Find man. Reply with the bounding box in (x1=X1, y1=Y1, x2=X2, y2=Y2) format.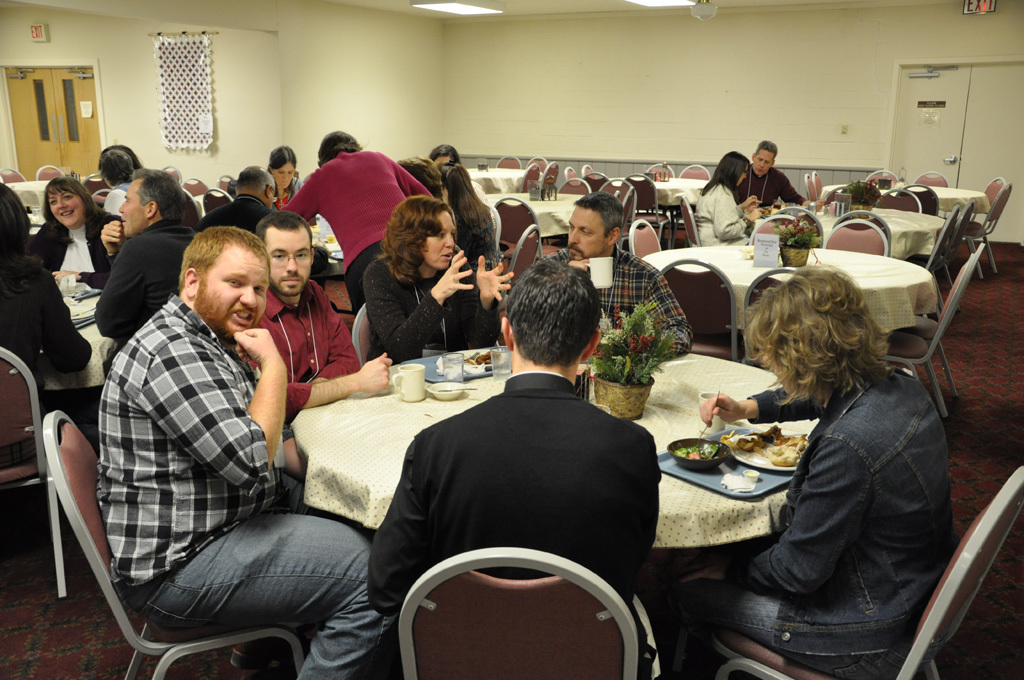
(x1=92, y1=168, x2=197, y2=386).
